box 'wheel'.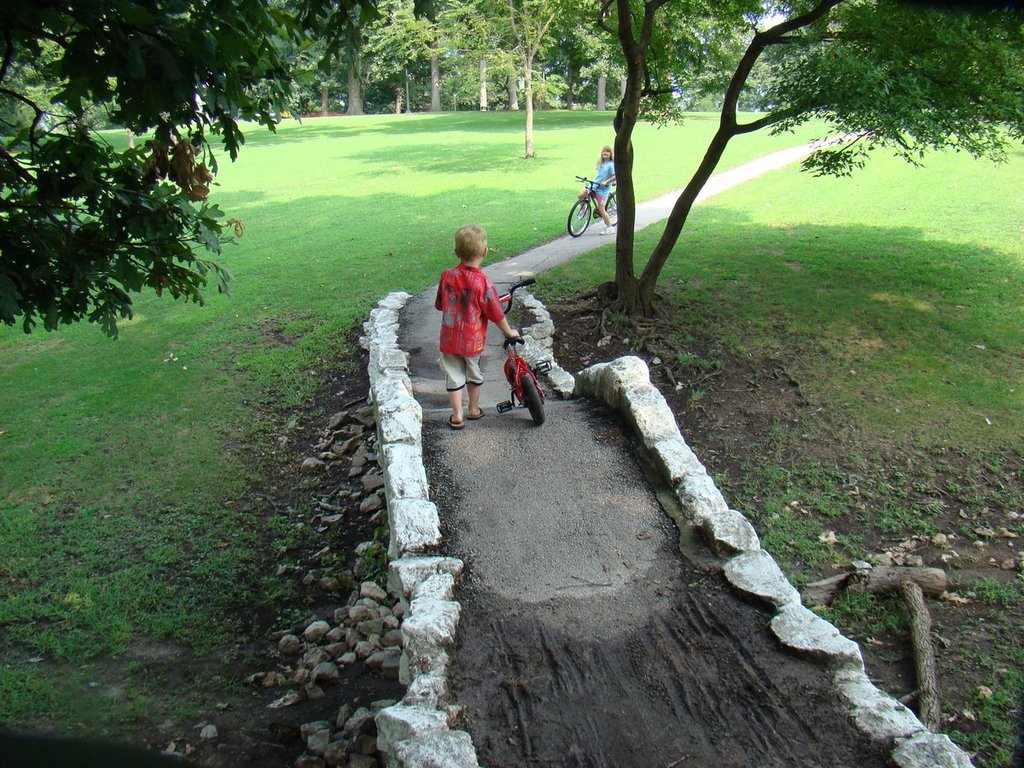
bbox=(521, 373, 545, 427).
